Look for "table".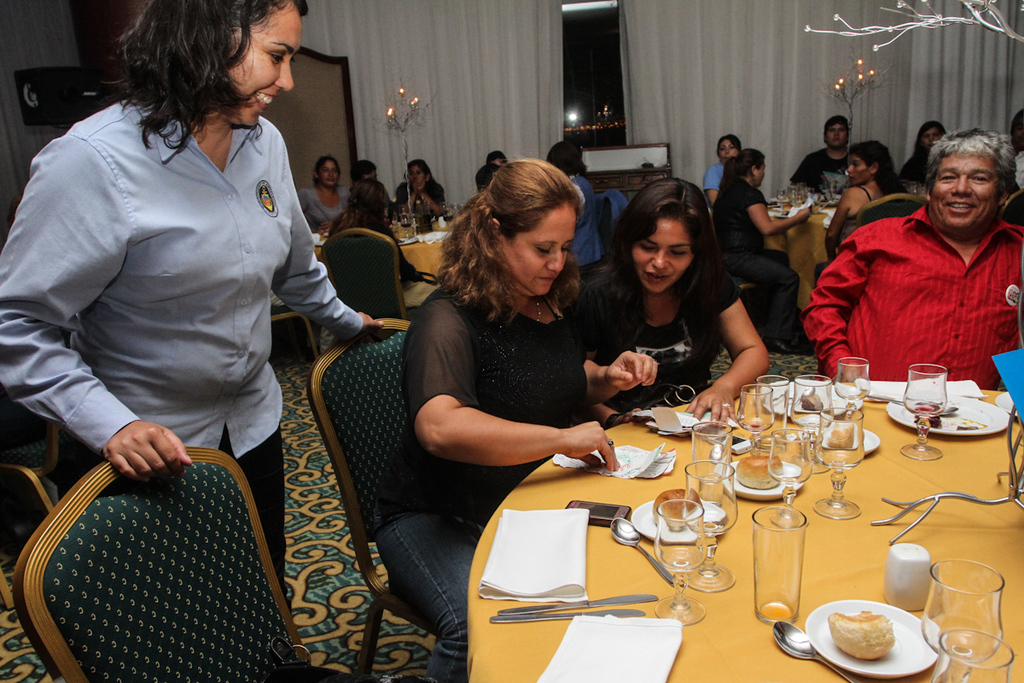
Found: (428,406,994,677).
